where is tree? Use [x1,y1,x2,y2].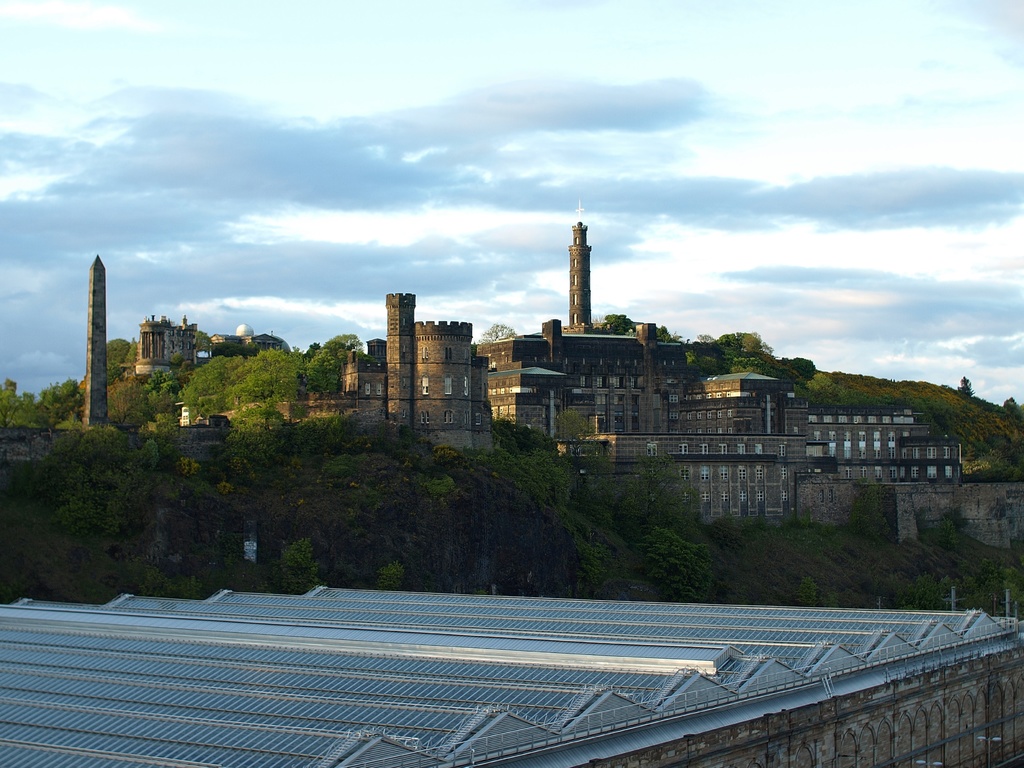
[780,511,814,527].
